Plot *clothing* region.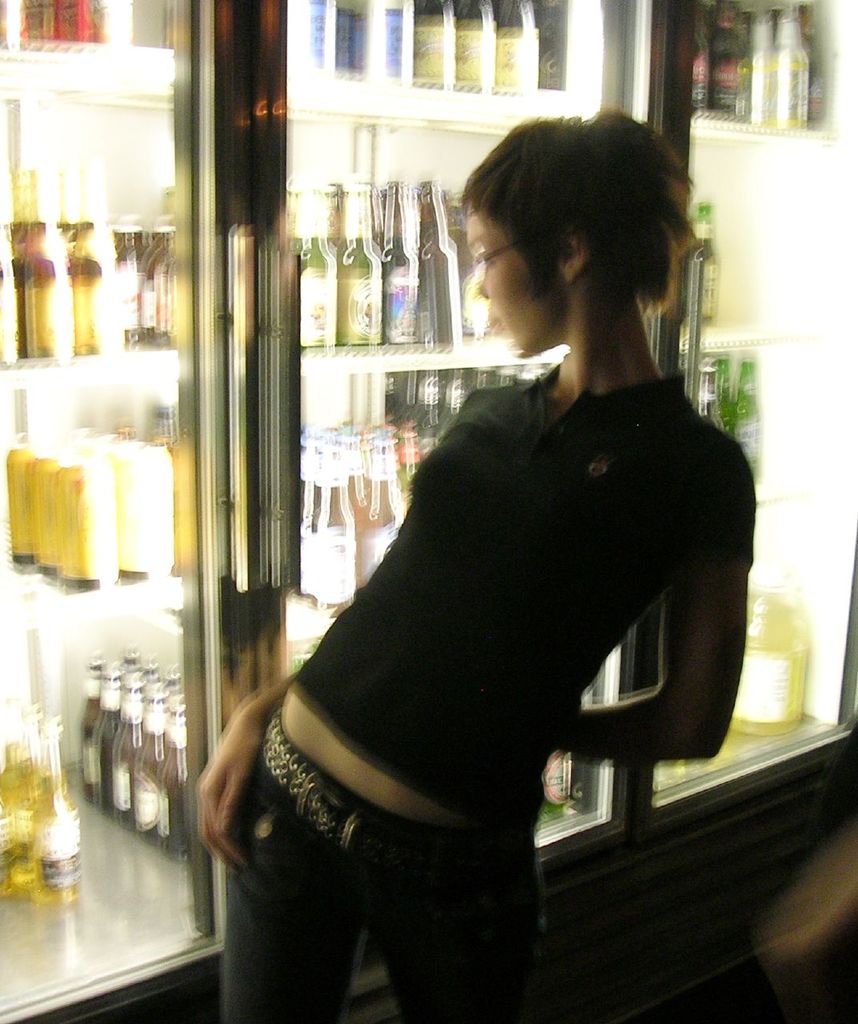
Plotted at box=[212, 362, 755, 1023].
